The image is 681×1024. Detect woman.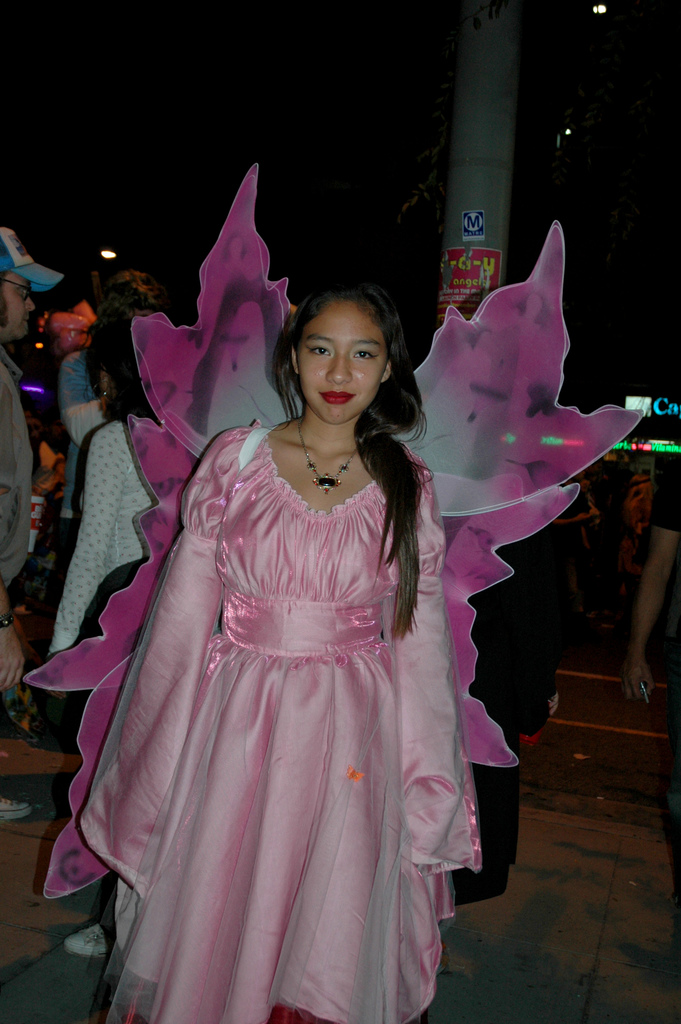
Detection: (x1=72, y1=273, x2=475, y2=1023).
